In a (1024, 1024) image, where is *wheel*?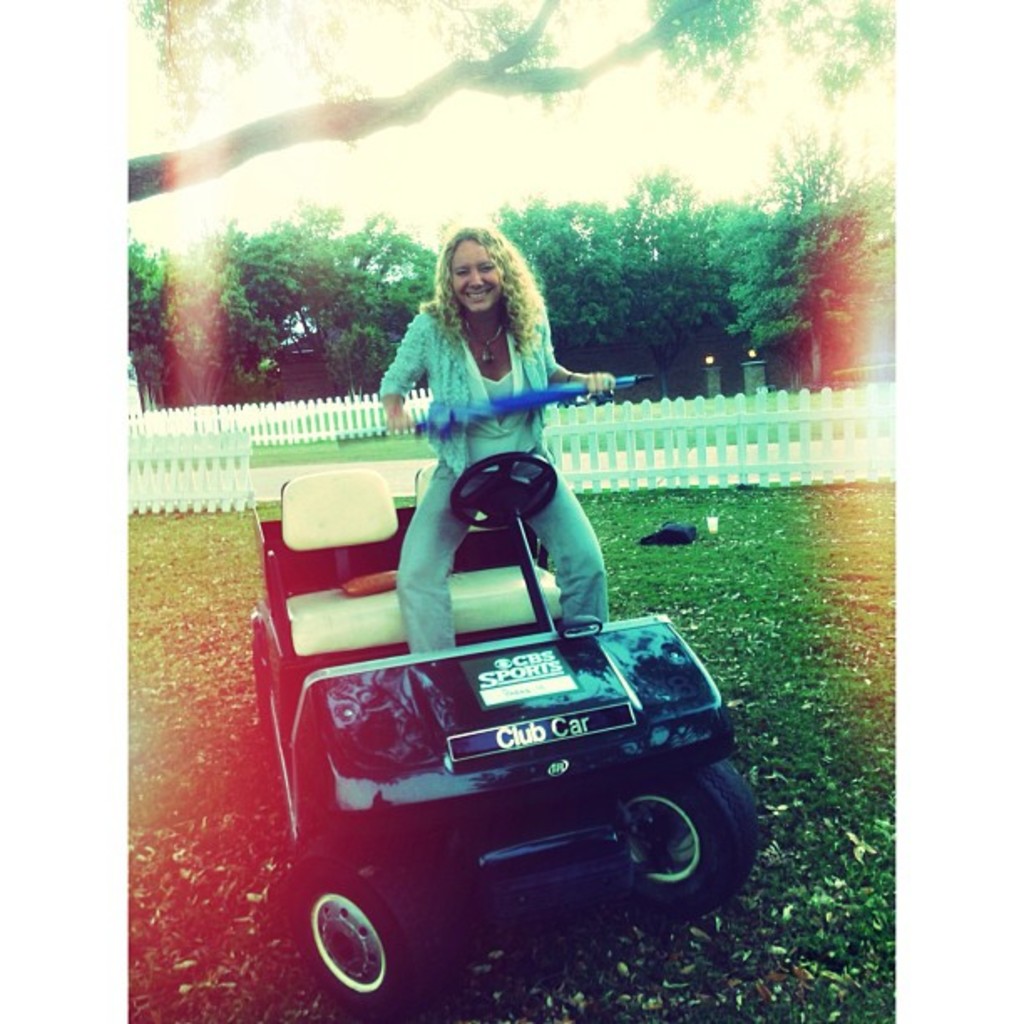
[left=447, top=448, right=557, bottom=530].
